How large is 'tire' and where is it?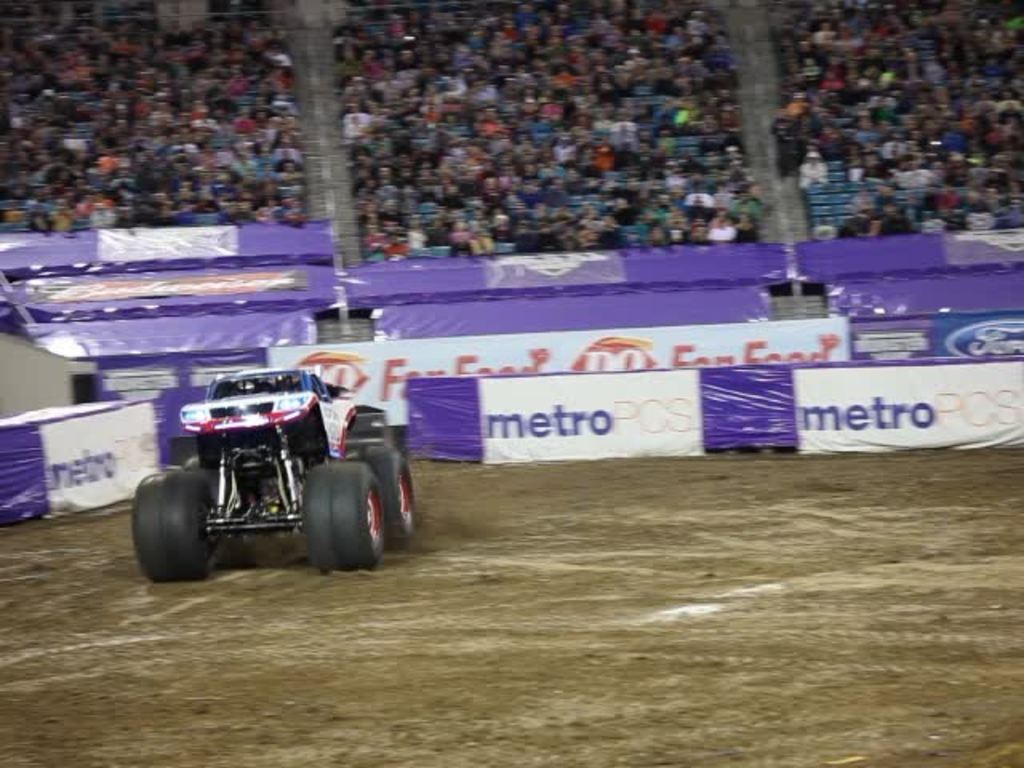
Bounding box: 288,453,378,571.
